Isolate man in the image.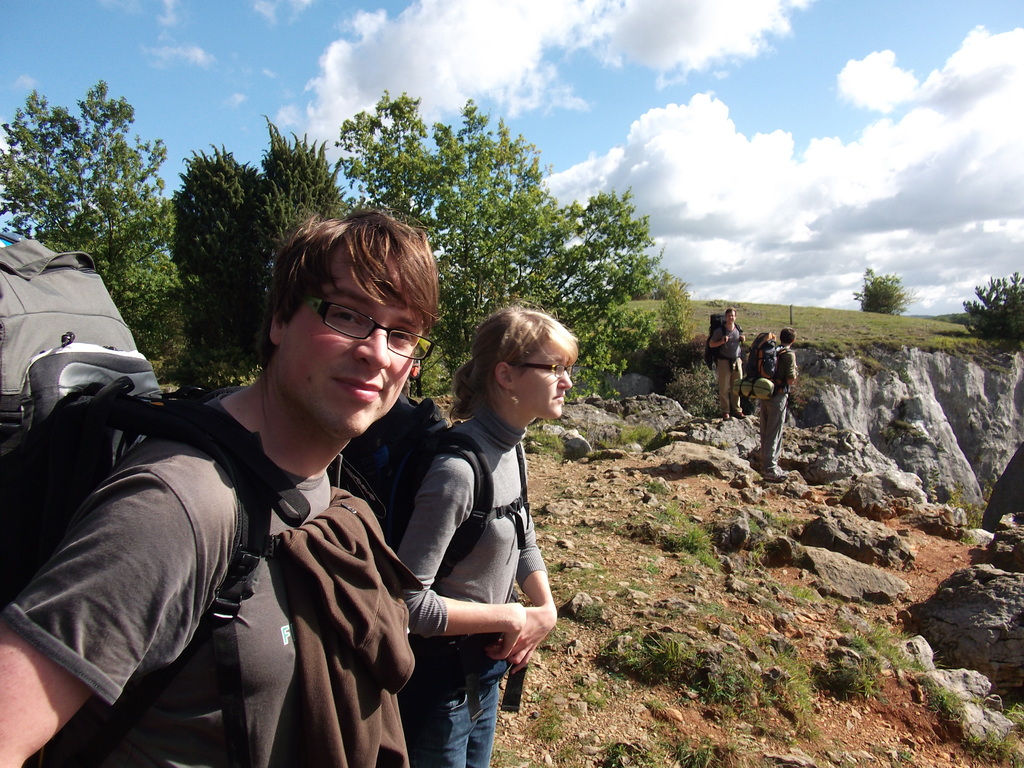
Isolated region: <region>705, 306, 751, 417</region>.
